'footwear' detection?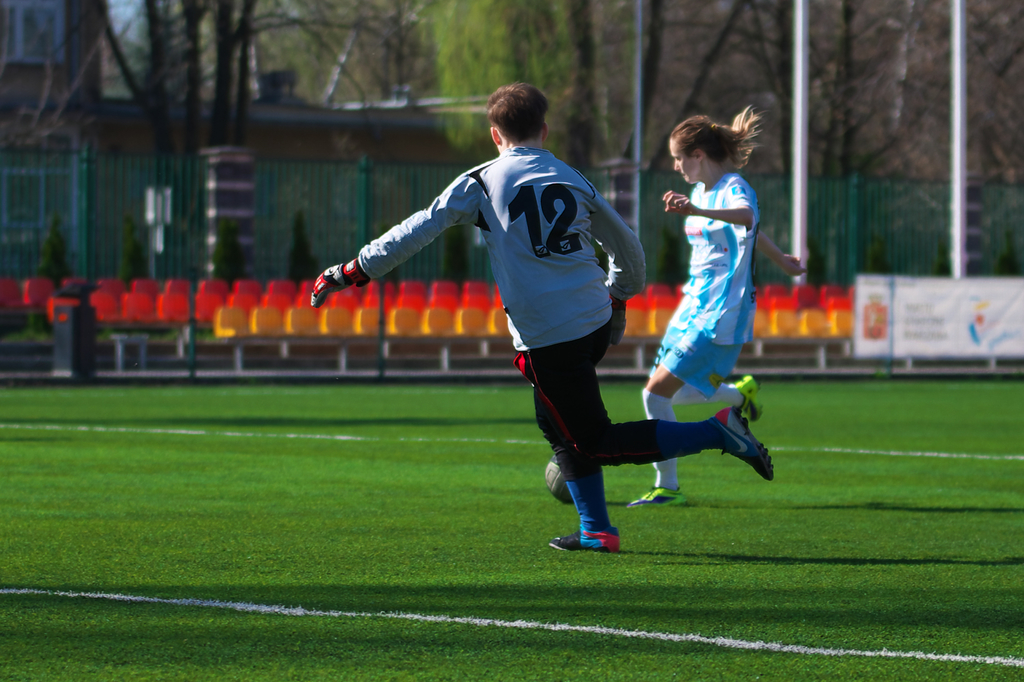
locate(707, 409, 775, 483)
